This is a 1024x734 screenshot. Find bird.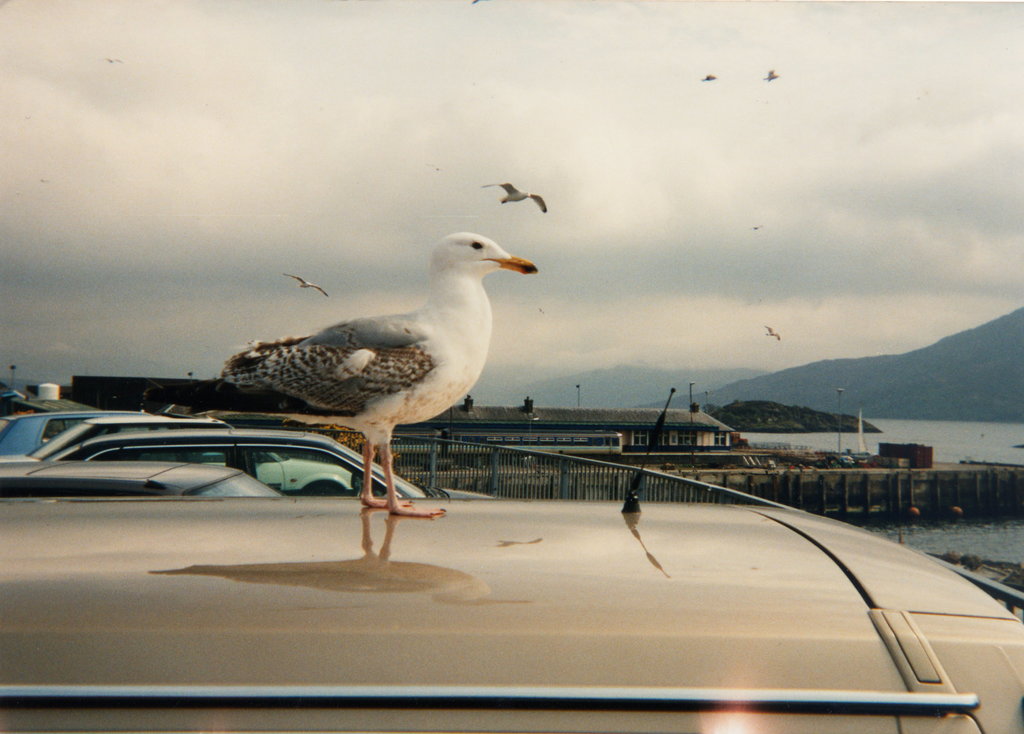
Bounding box: {"x1": 477, "y1": 177, "x2": 547, "y2": 216}.
